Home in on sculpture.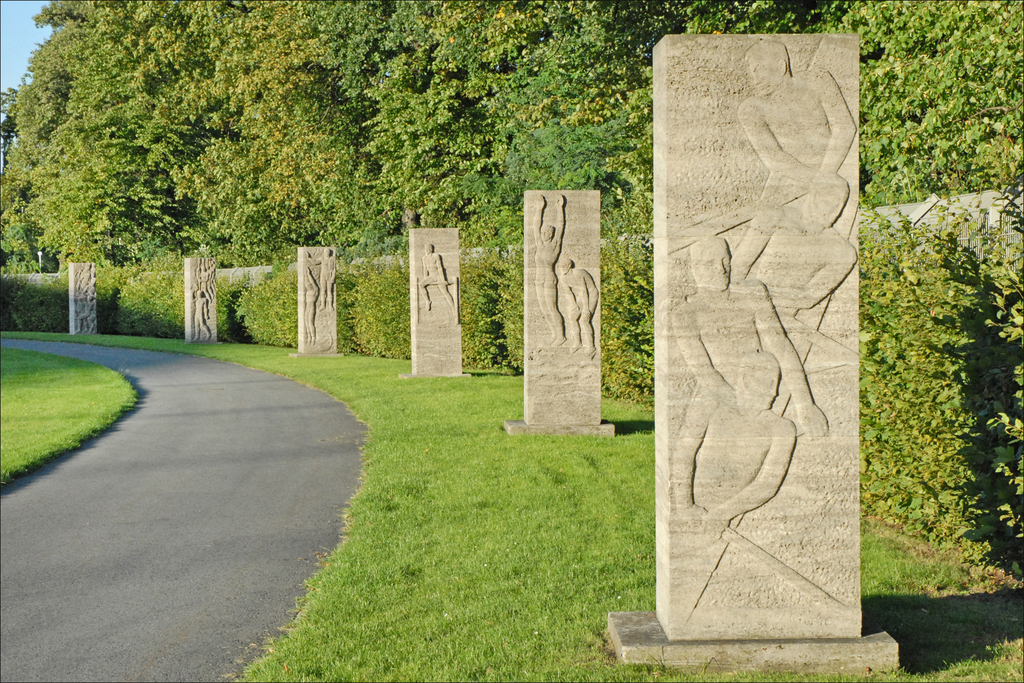
Homed in at 524/176/608/437.
